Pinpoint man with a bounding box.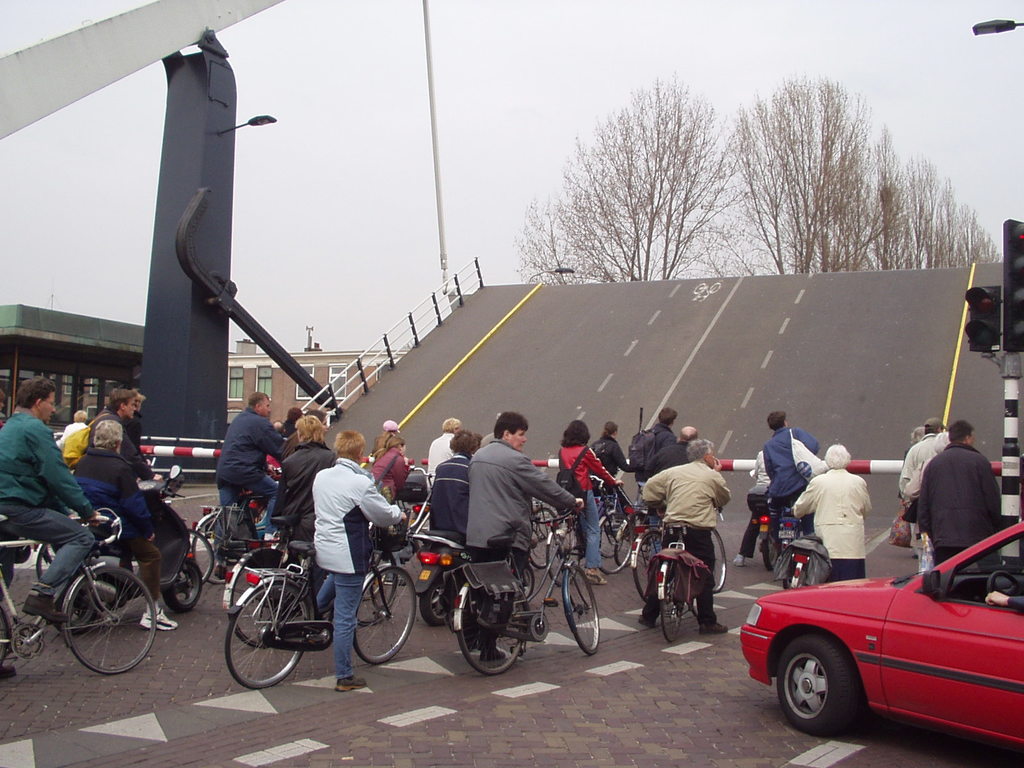
(left=898, top=420, right=947, bottom=491).
